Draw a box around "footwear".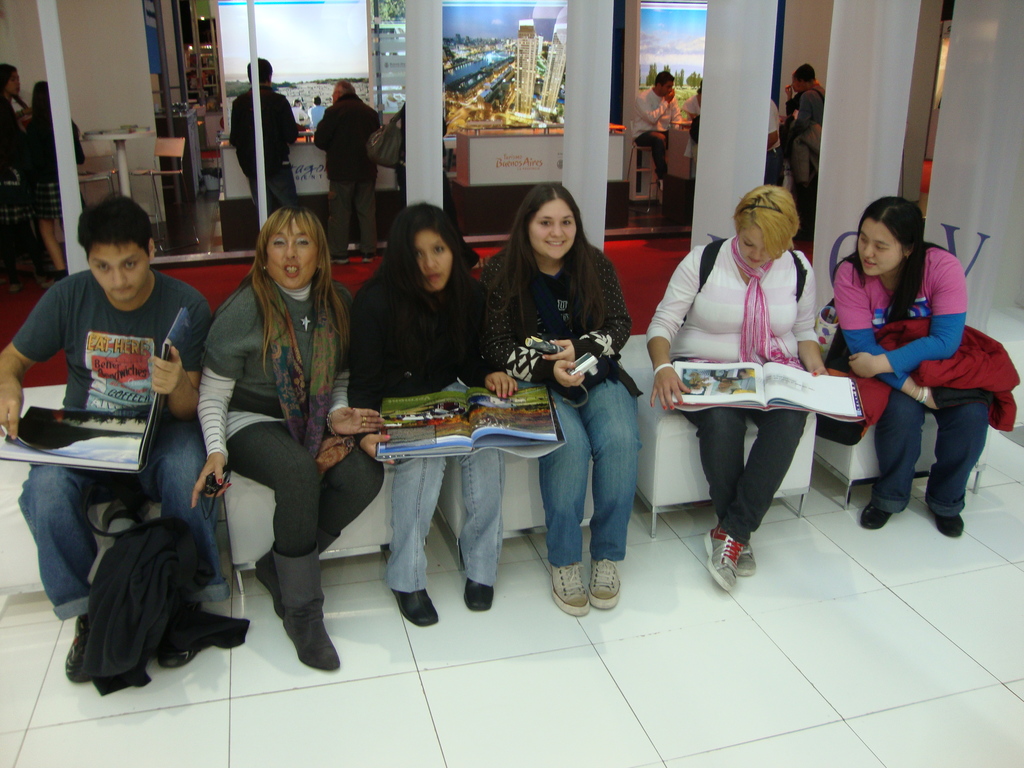
[x1=156, y1=652, x2=196, y2=669].
